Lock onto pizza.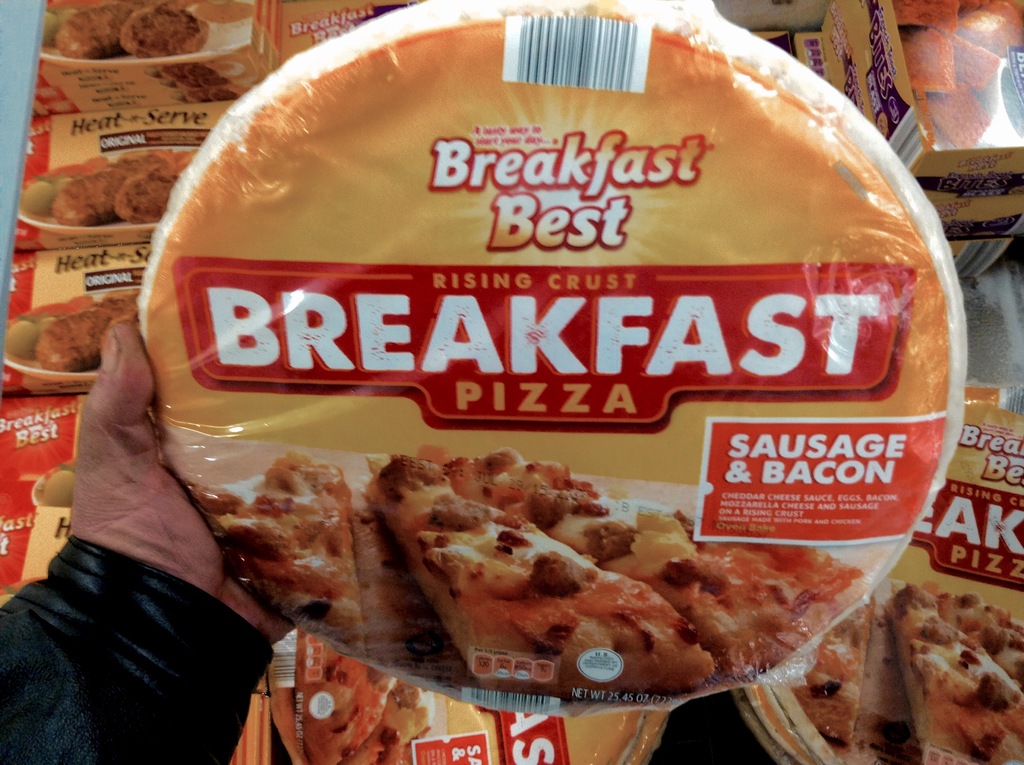
Locked: bbox(447, 424, 863, 686).
